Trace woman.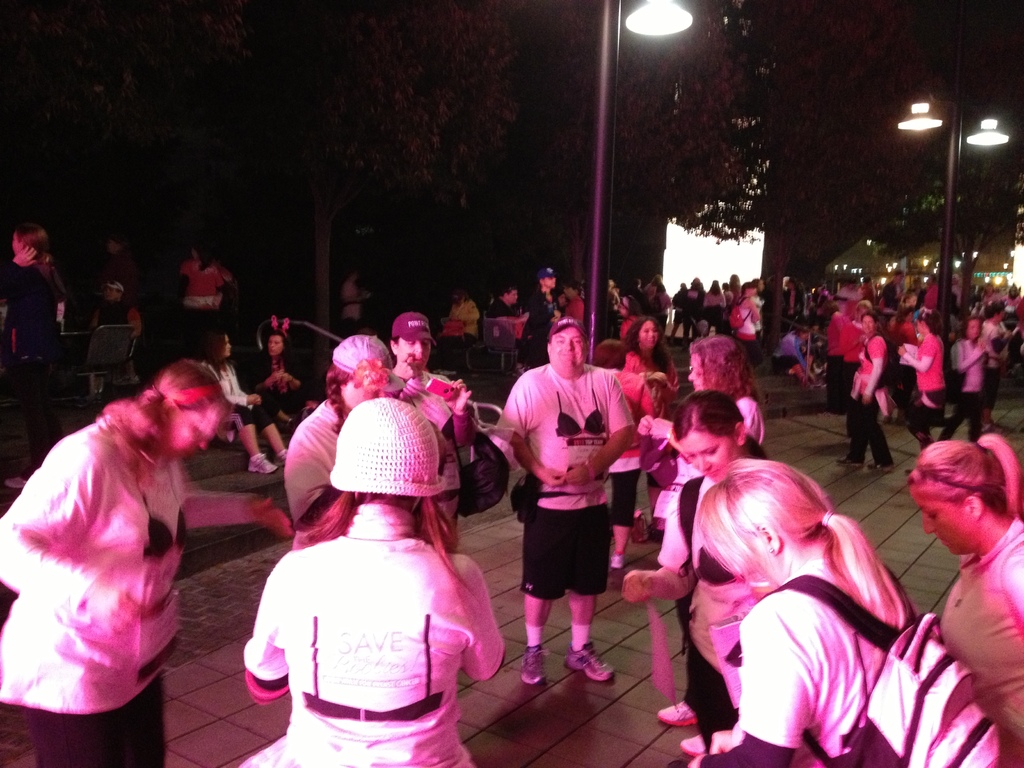
Traced to BBox(198, 330, 289, 476).
